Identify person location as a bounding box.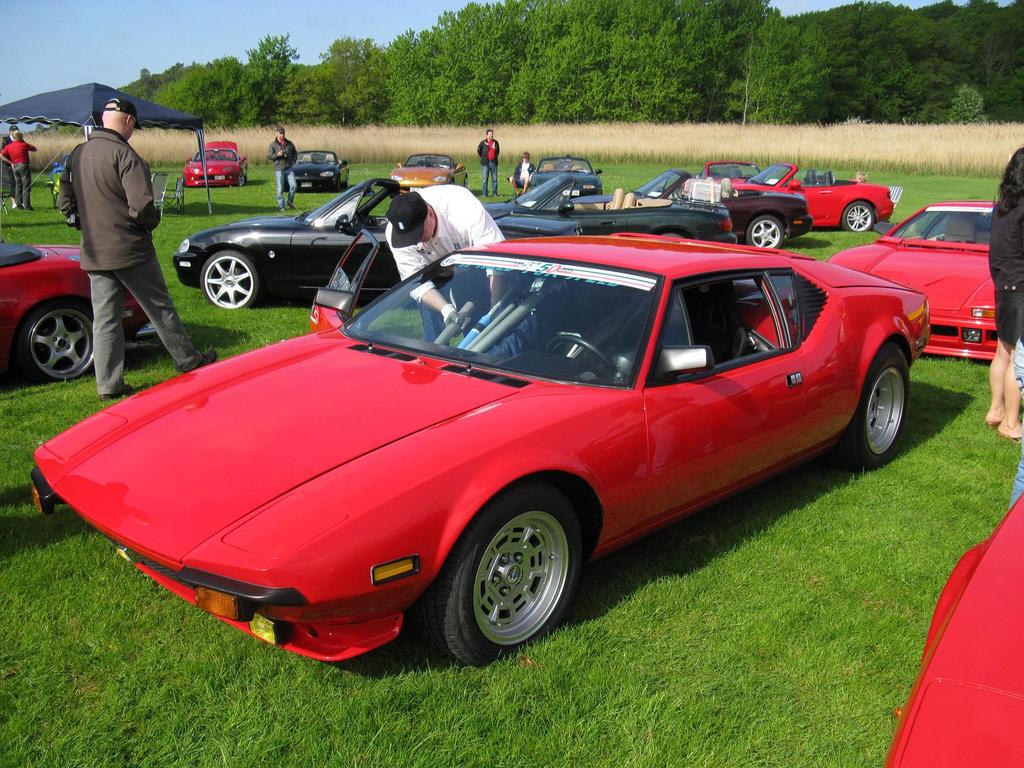
(264,127,298,212).
